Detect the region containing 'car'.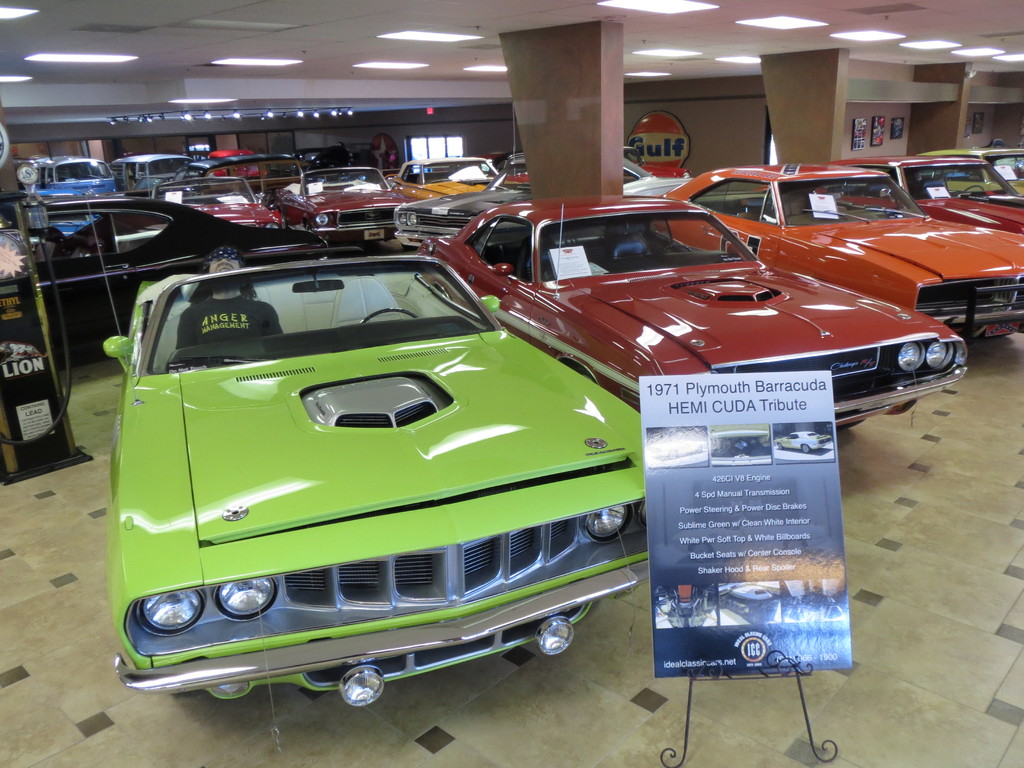
(106, 256, 643, 711).
